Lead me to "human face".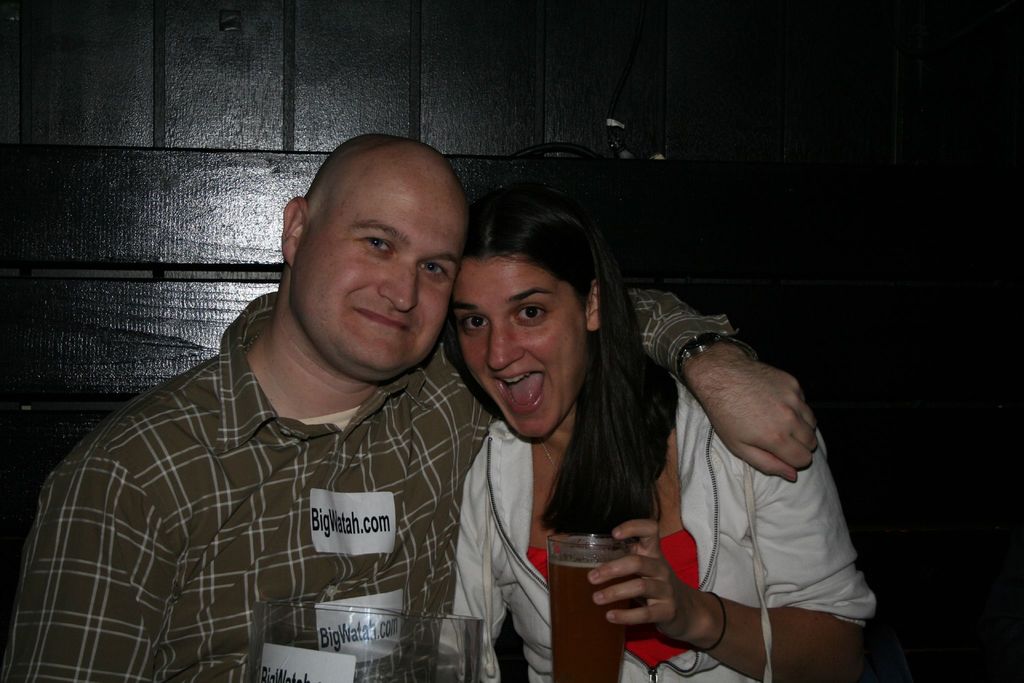
Lead to 462/272/589/439.
